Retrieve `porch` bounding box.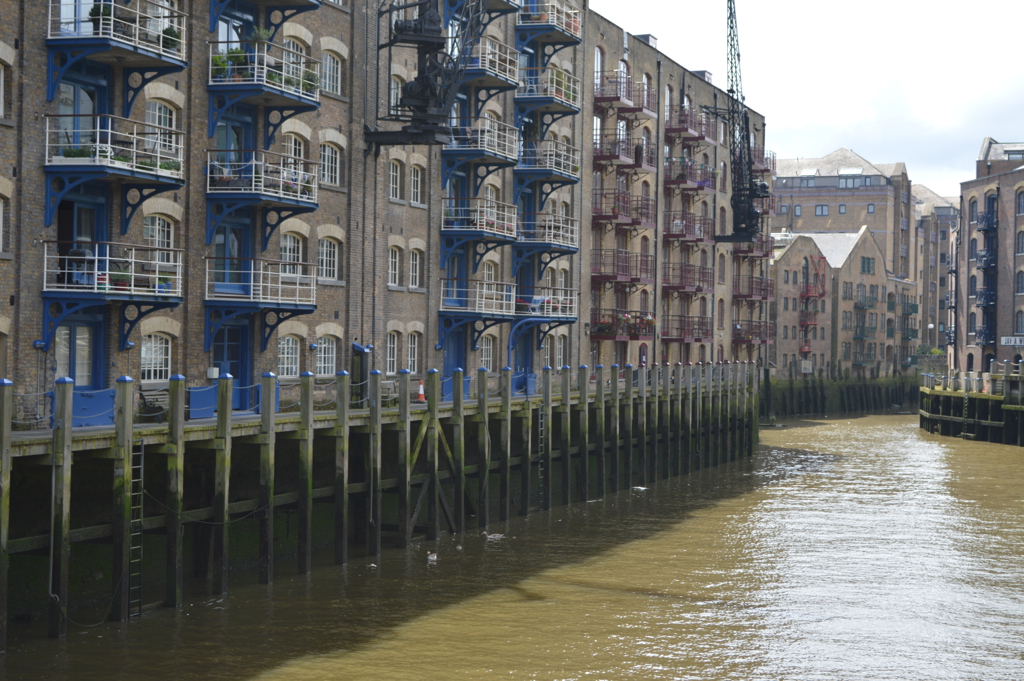
Bounding box: BBox(901, 320, 924, 340).
